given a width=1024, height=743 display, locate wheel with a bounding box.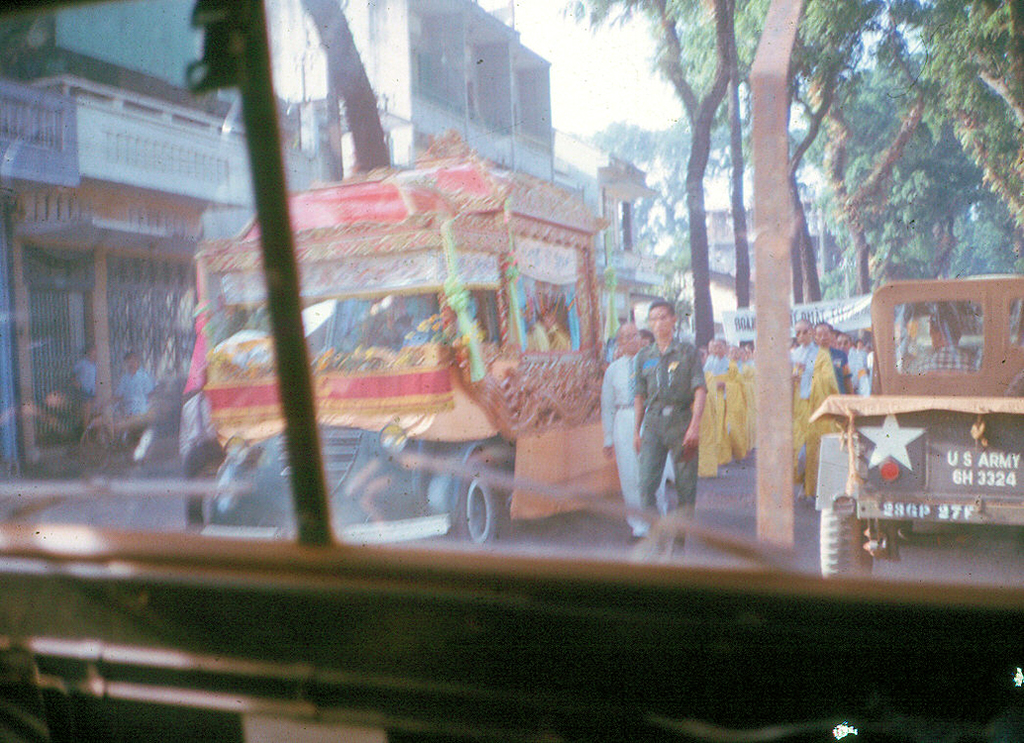
Located: select_region(815, 485, 887, 584).
